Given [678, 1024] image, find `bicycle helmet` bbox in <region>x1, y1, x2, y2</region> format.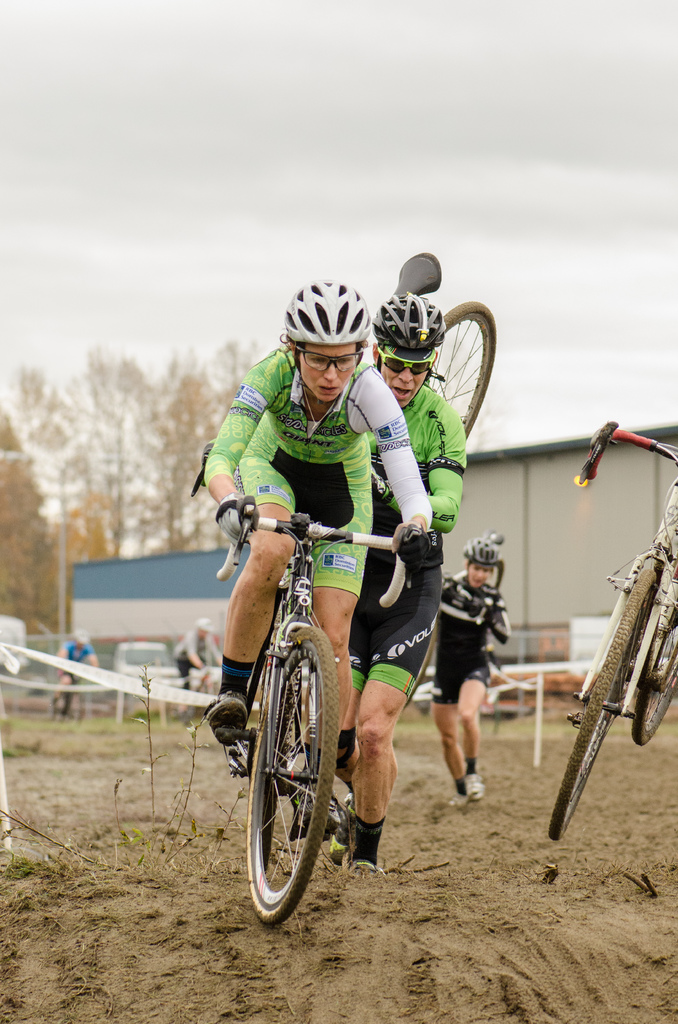
<region>369, 293, 436, 365</region>.
